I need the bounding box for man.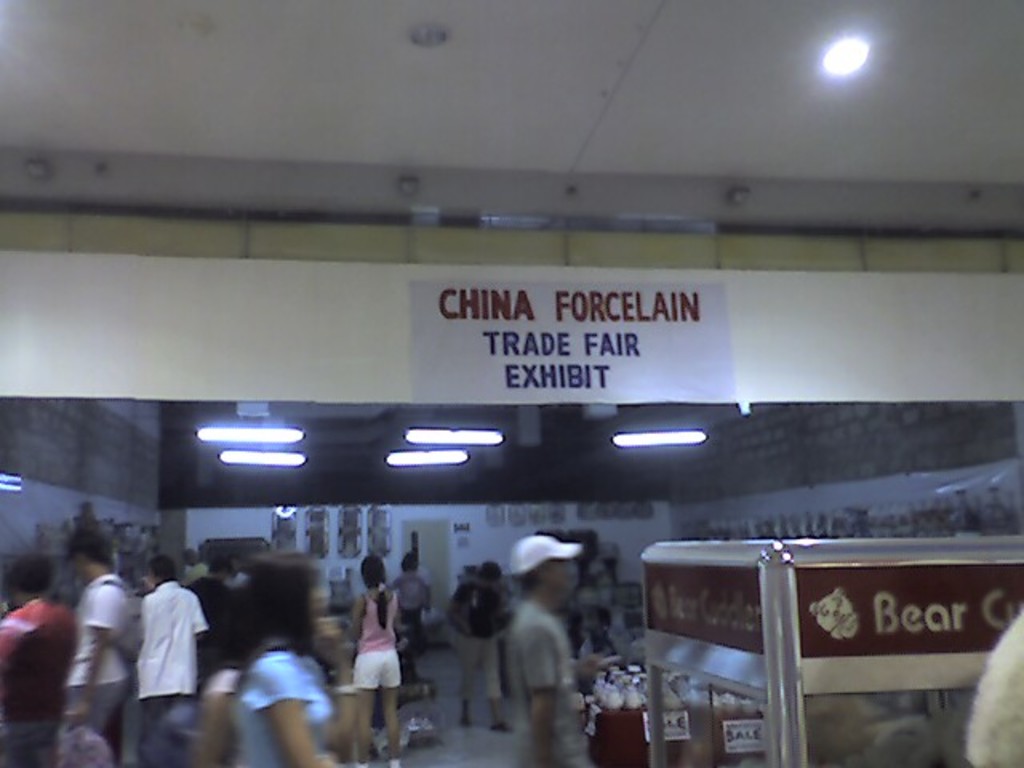
Here it is: 442, 555, 509, 728.
